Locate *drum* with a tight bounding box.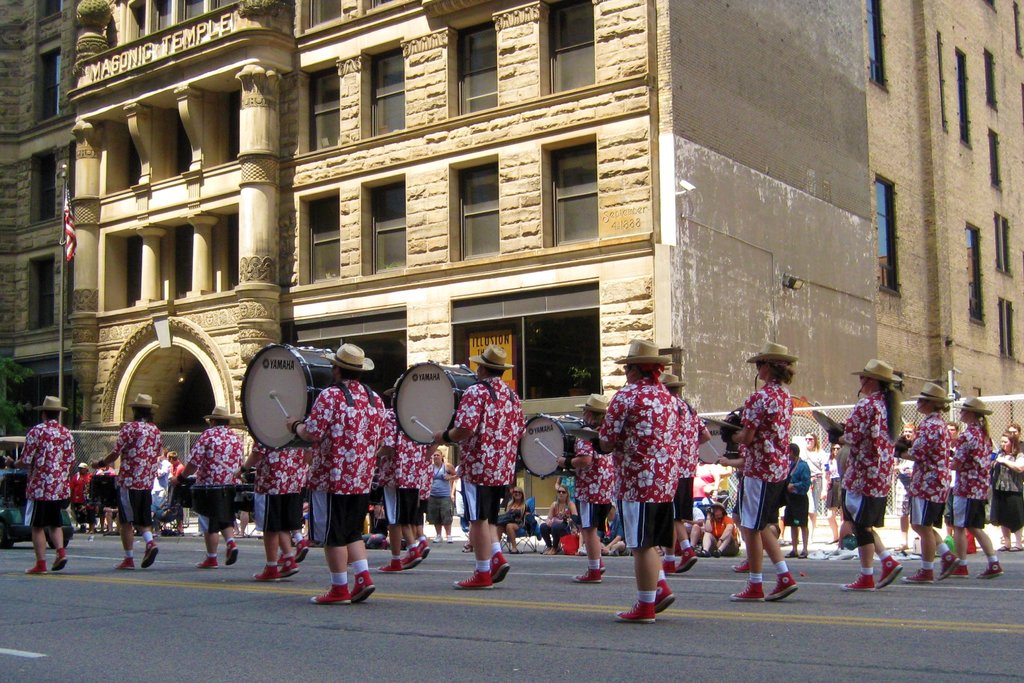
left=174, top=475, right=196, bottom=505.
